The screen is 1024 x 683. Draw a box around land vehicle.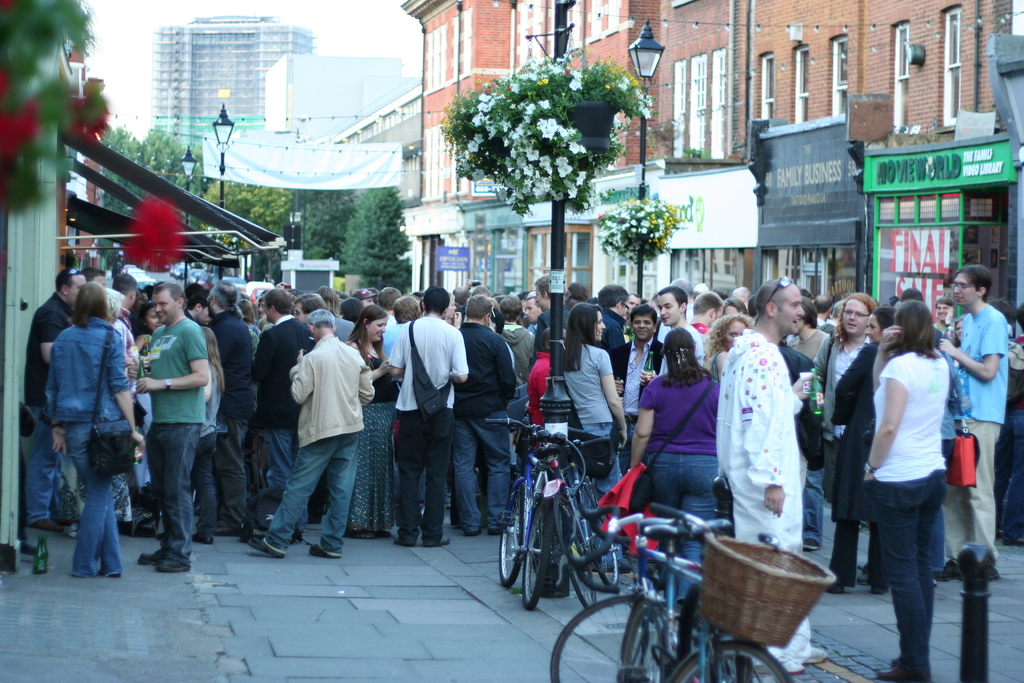
crop(536, 432, 617, 608).
